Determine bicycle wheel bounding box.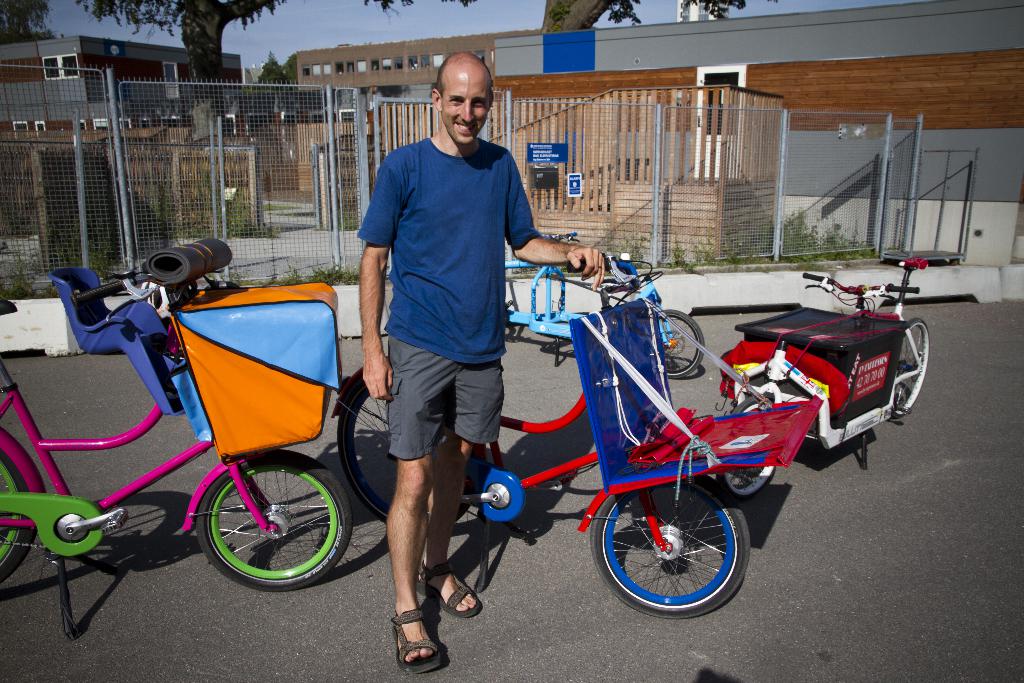
Determined: detection(589, 473, 749, 623).
